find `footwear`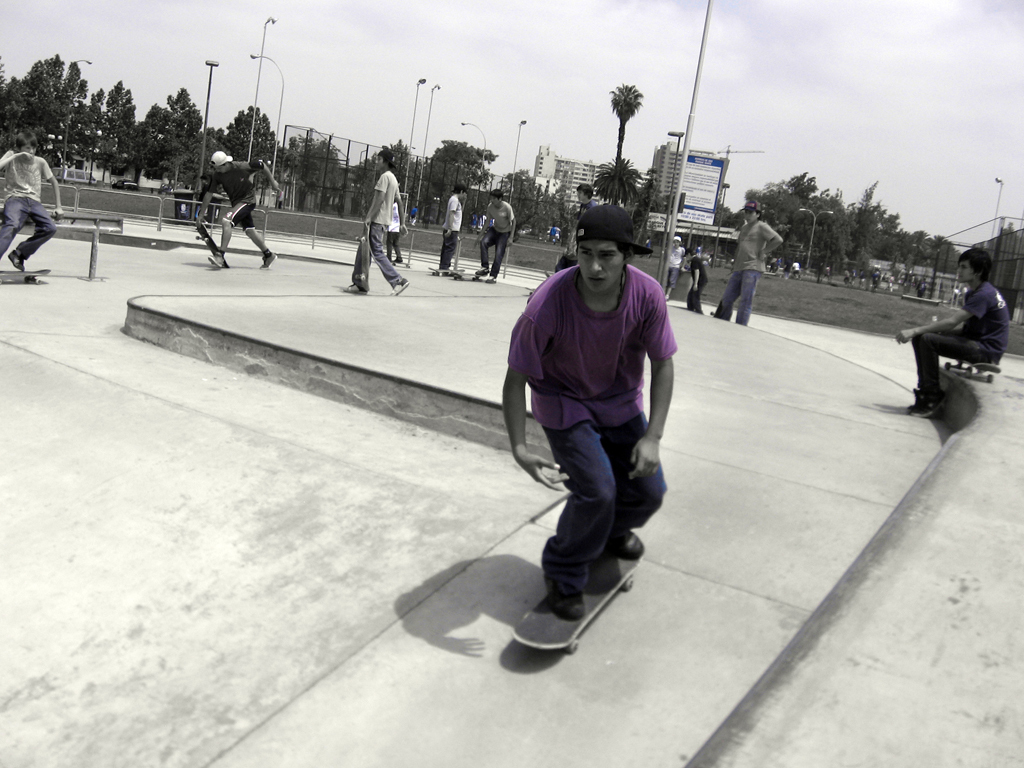
(left=263, top=251, right=280, bottom=265)
